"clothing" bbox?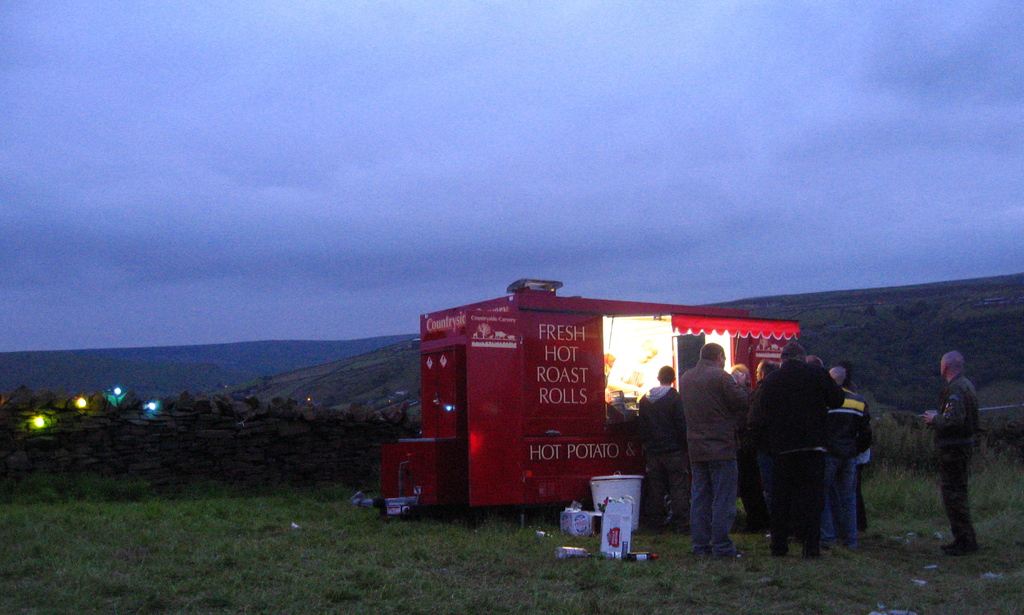
[x1=757, y1=355, x2=838, y2=539]
